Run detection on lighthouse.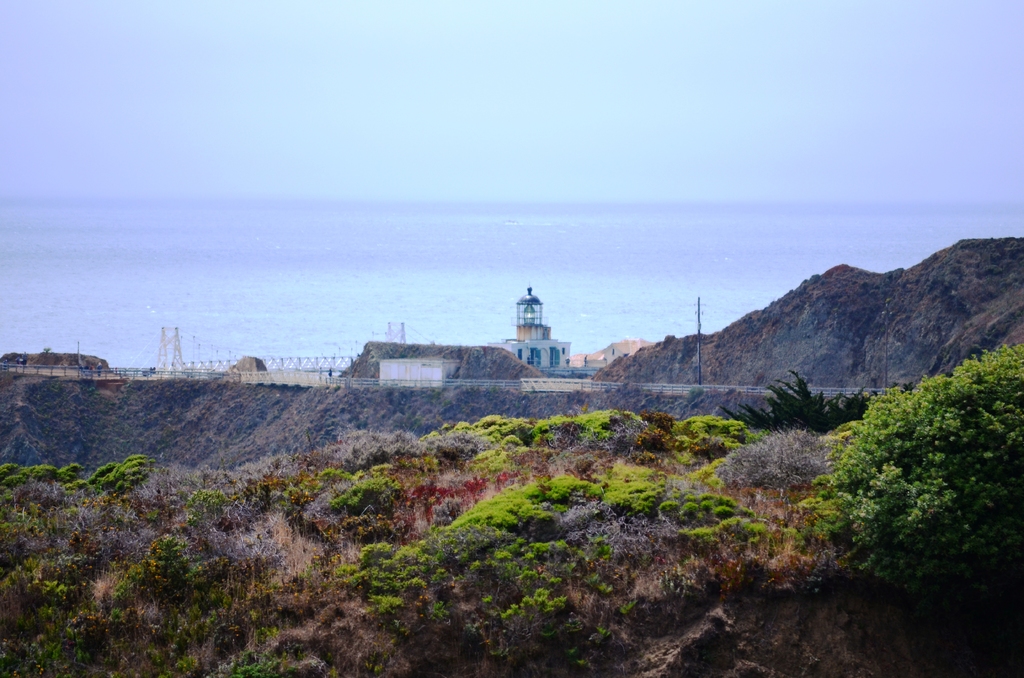
Result: 491:277:572:366.
